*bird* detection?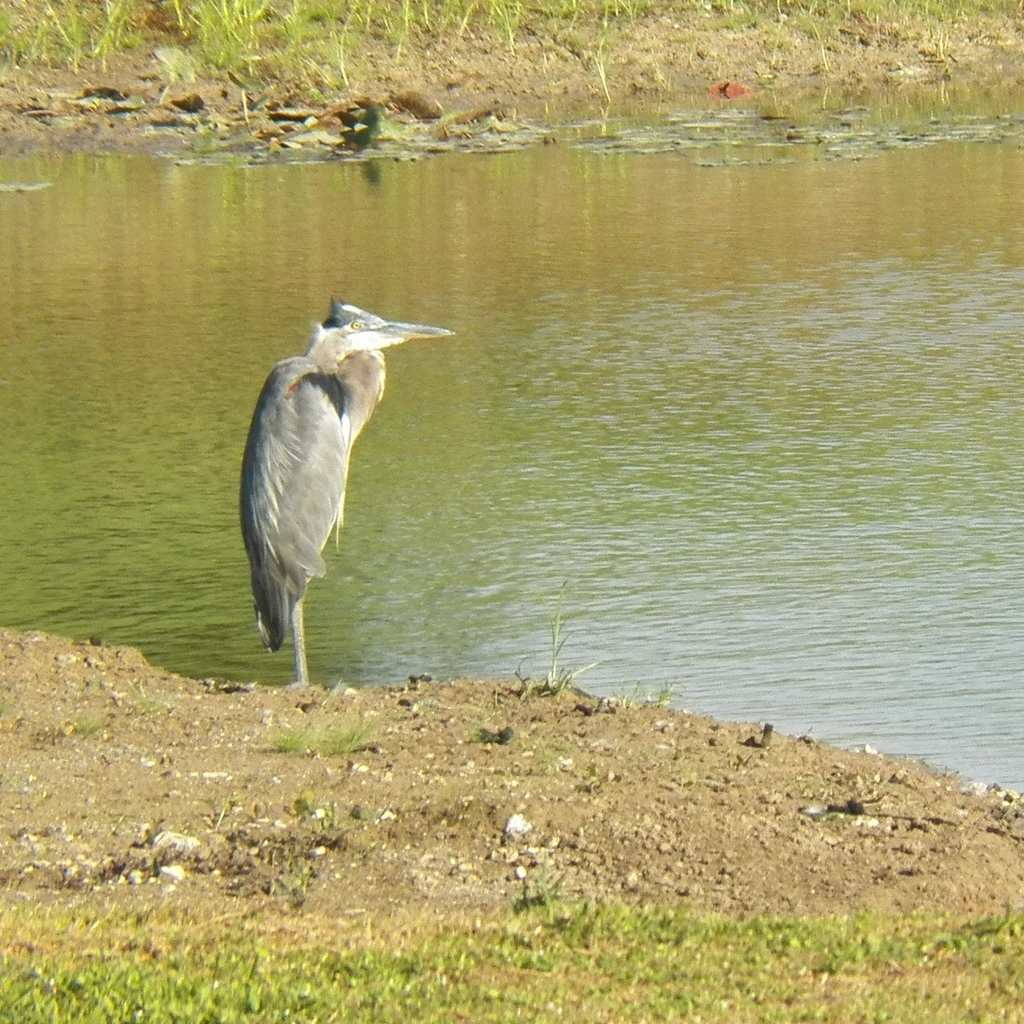
rect(315, 293, 454, 441)
